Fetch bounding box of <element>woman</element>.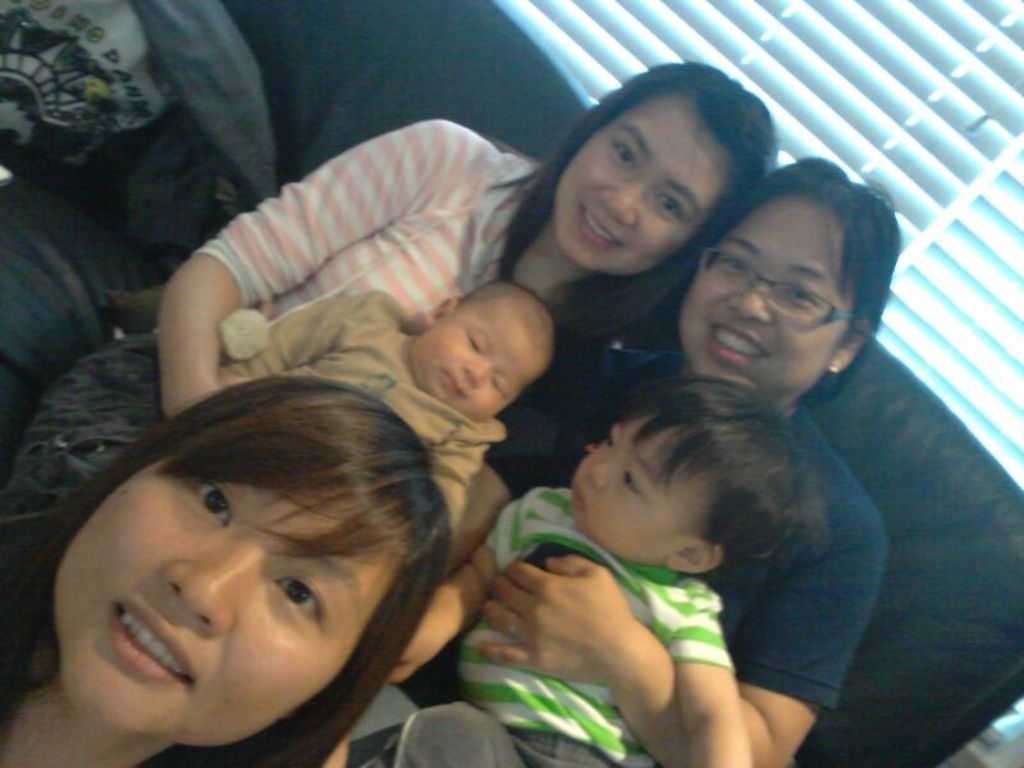
Bbox: left=0, top=379, right=442, bottom=767.
